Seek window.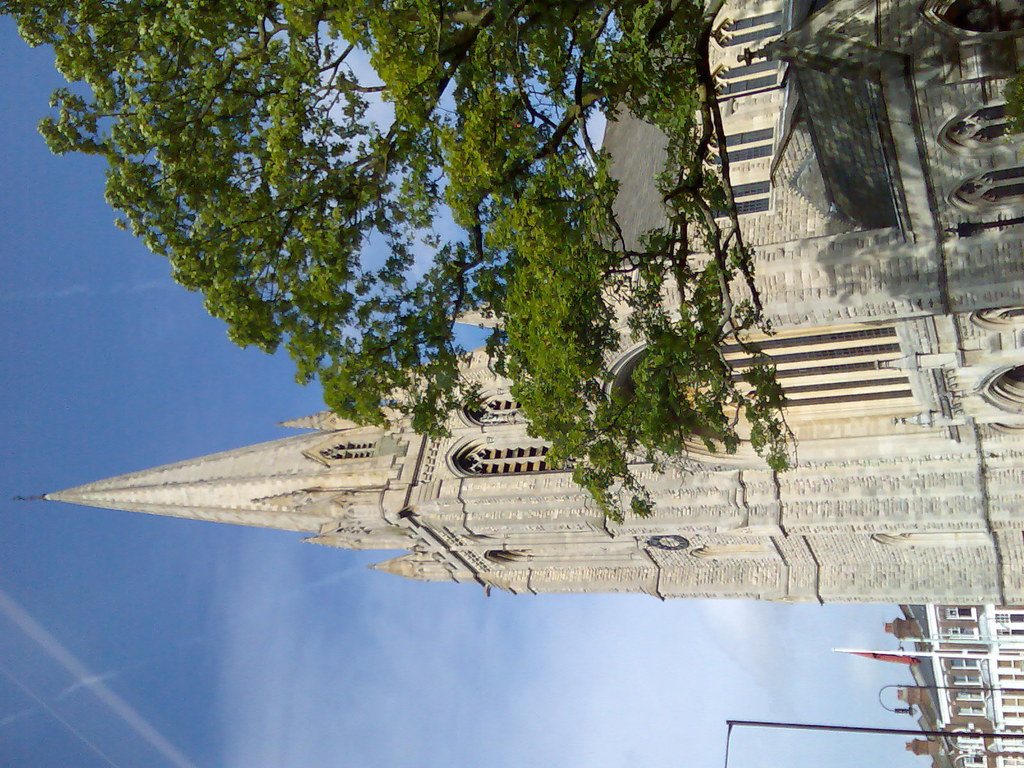
(x1=941, y1=0, x2=1023, y2=31).
